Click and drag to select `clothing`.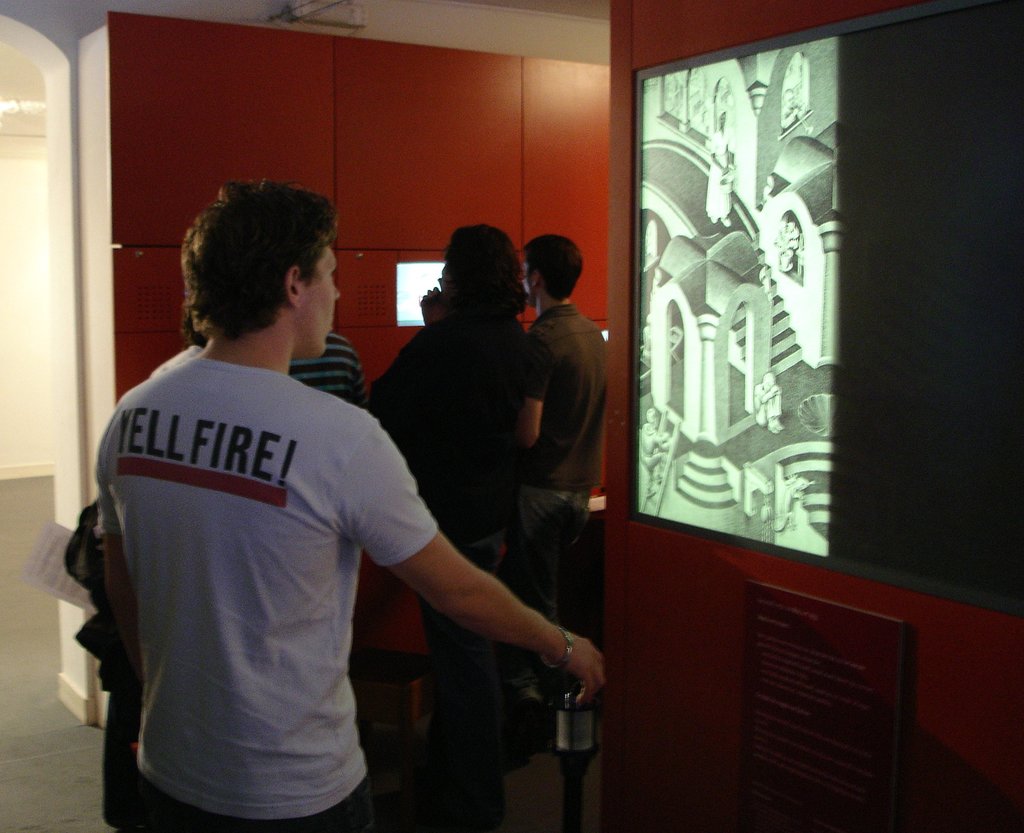
Selection: [x1=292, y1=334, x2=365, y2=417].
